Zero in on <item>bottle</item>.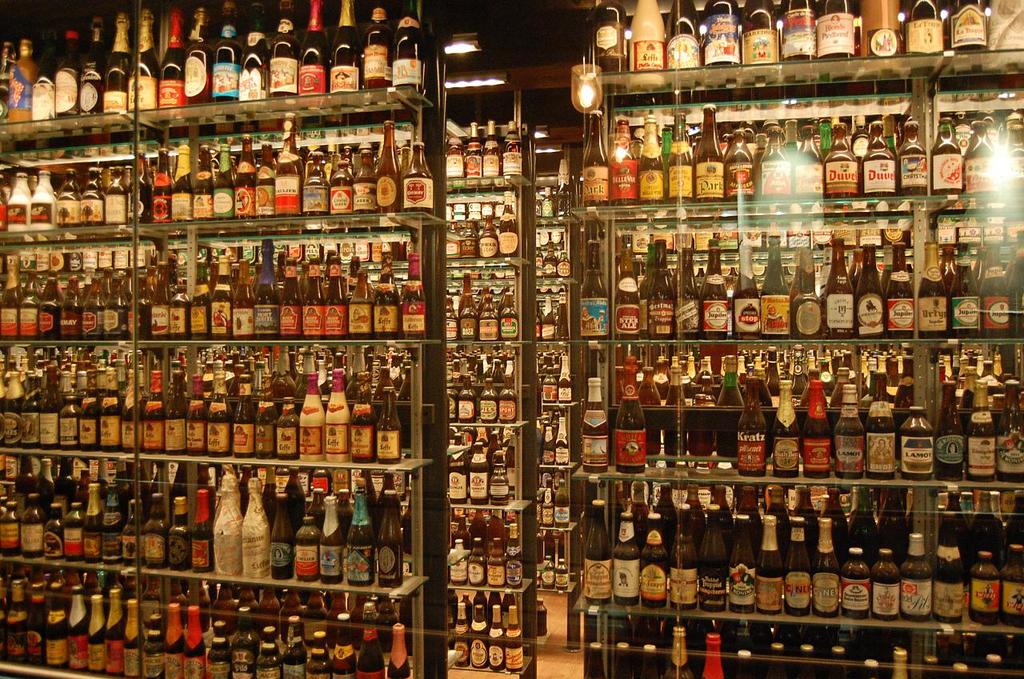
Zeroed in: 481,120,514,176.
